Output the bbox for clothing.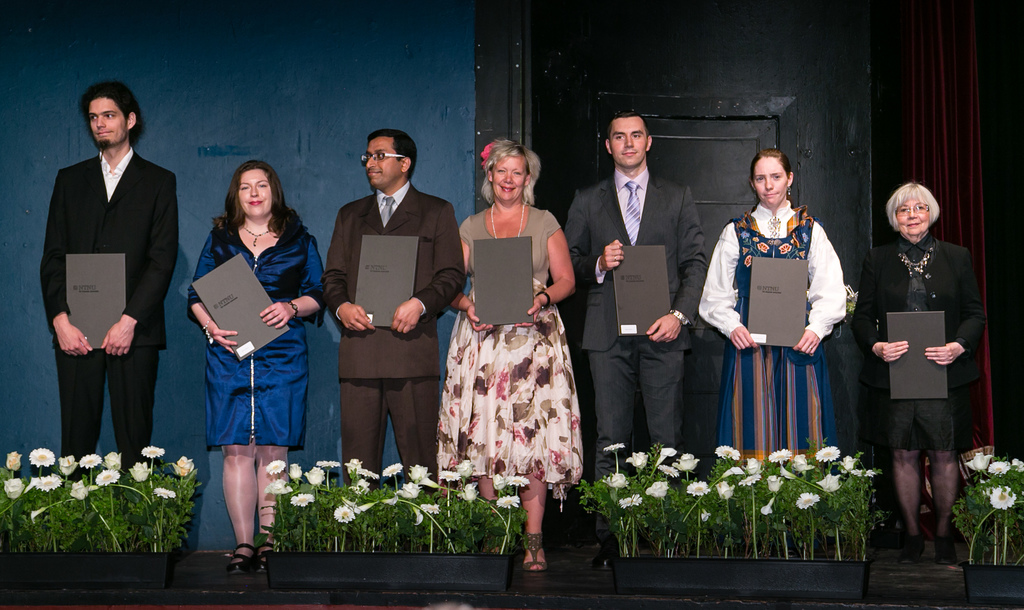
locate(572, 170, 709, 472).
